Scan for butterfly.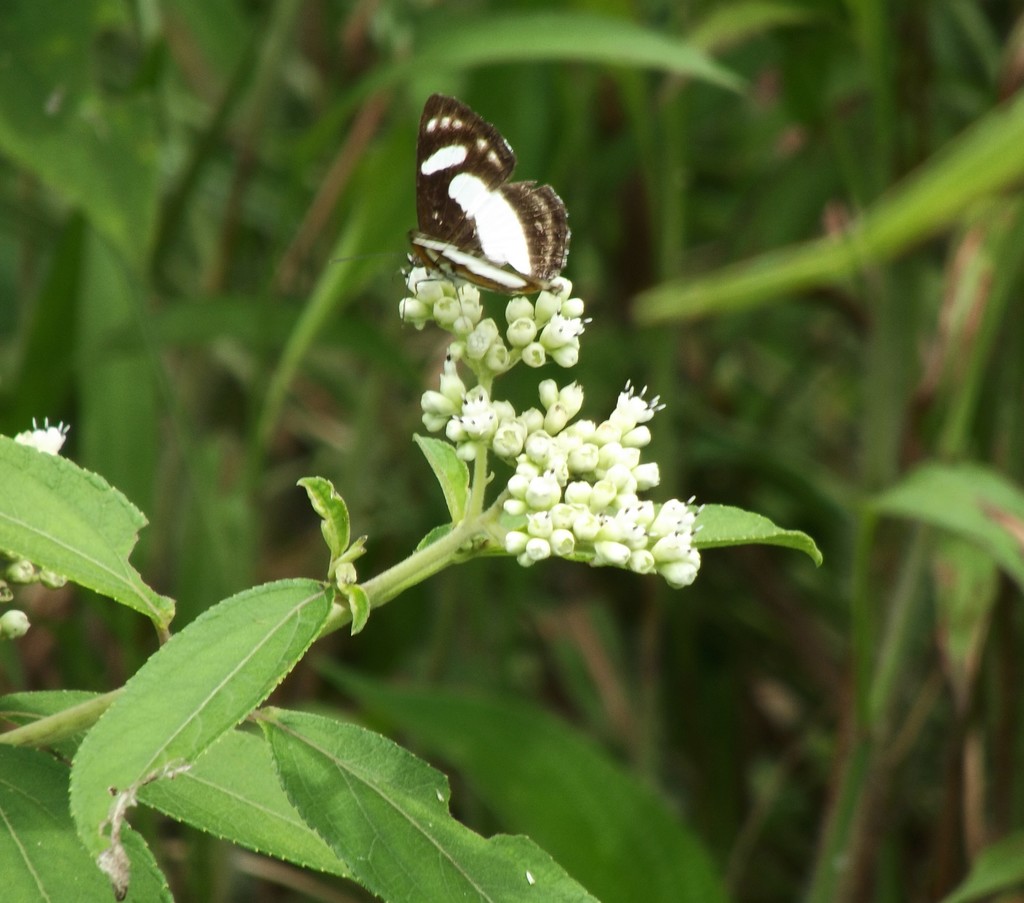
Scan result: <region>408, 87, 575, 325</region>.
